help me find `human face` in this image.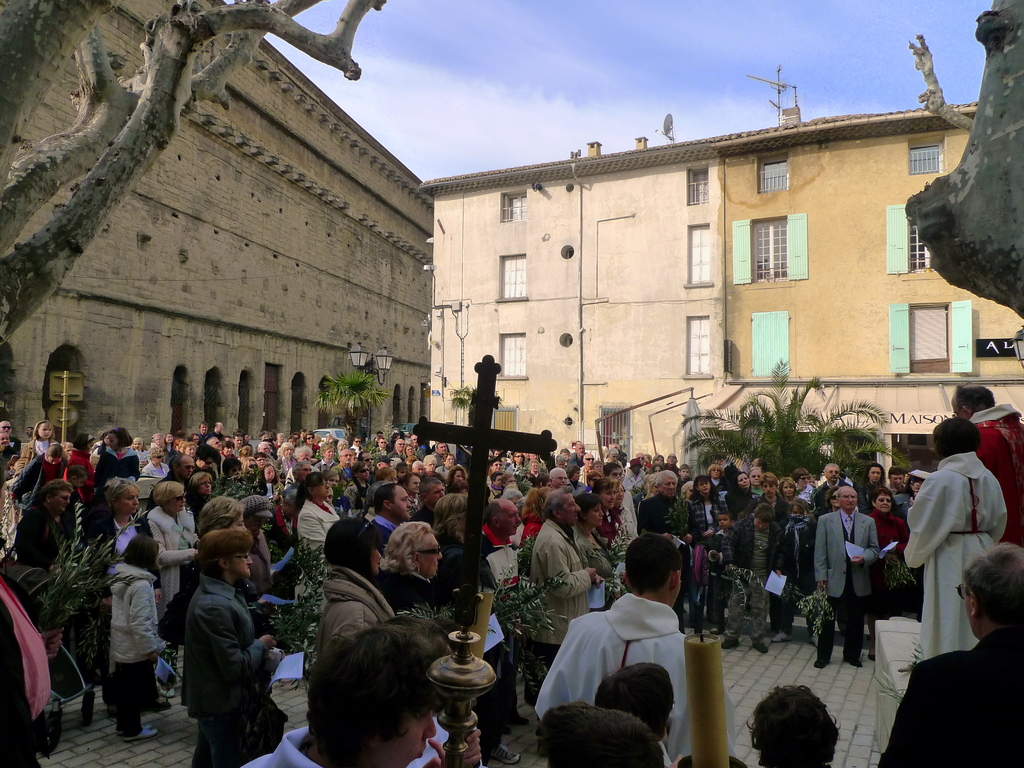
Found it: <region>561, 492, 580, 523</region>.
